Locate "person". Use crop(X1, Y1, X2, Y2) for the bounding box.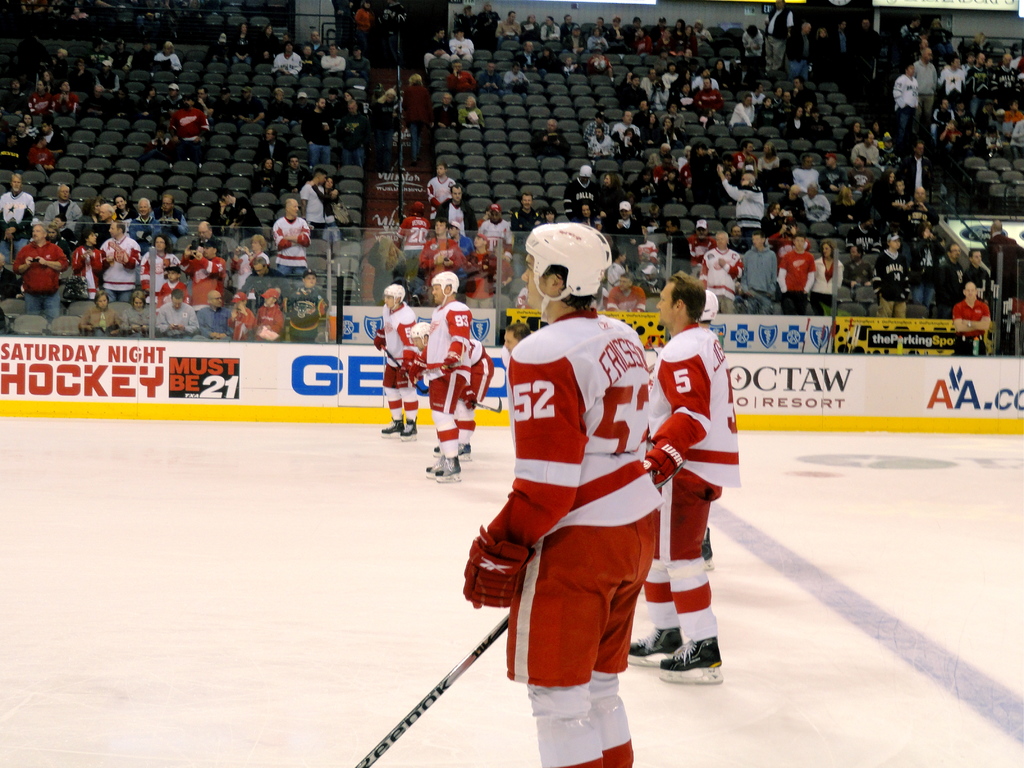
crop(154, 40, 182, 70).
